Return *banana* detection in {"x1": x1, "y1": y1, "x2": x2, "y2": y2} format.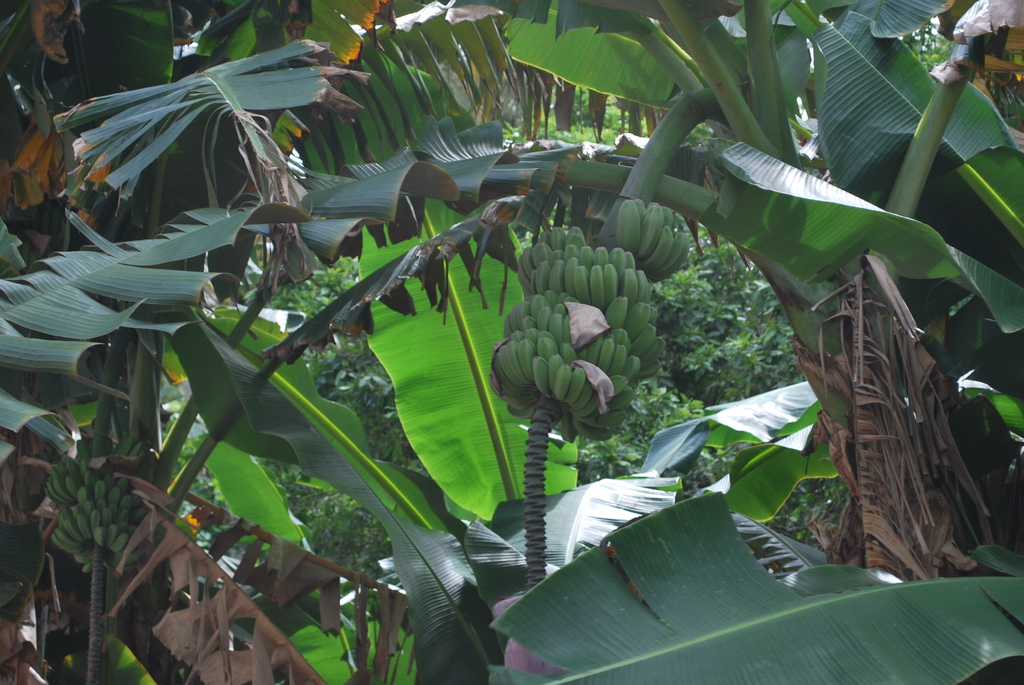
{"x1": 470, "y1": 193, "x2": 703, "y2": 451}.
